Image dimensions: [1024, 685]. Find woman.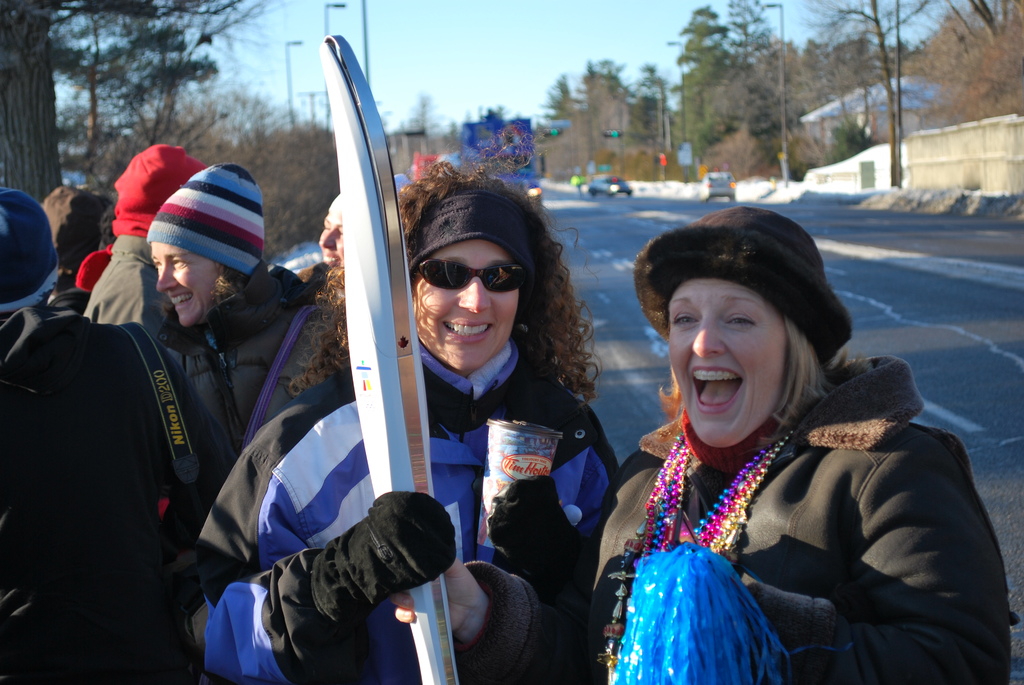
582/201/970/675.
